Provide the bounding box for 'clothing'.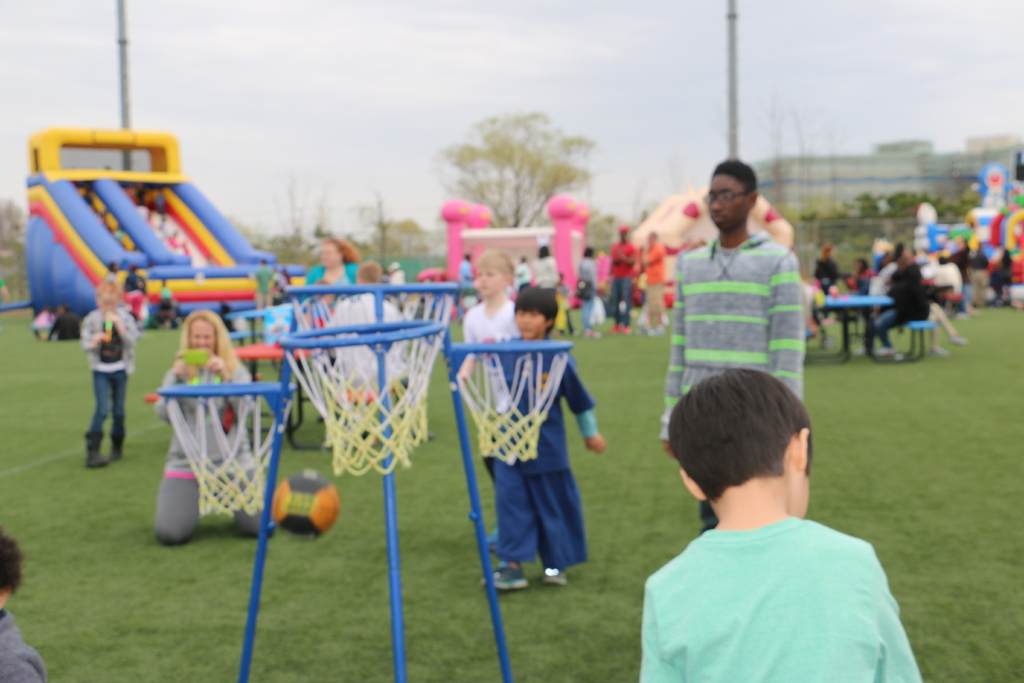
box=[150, 364, 275, 549].
